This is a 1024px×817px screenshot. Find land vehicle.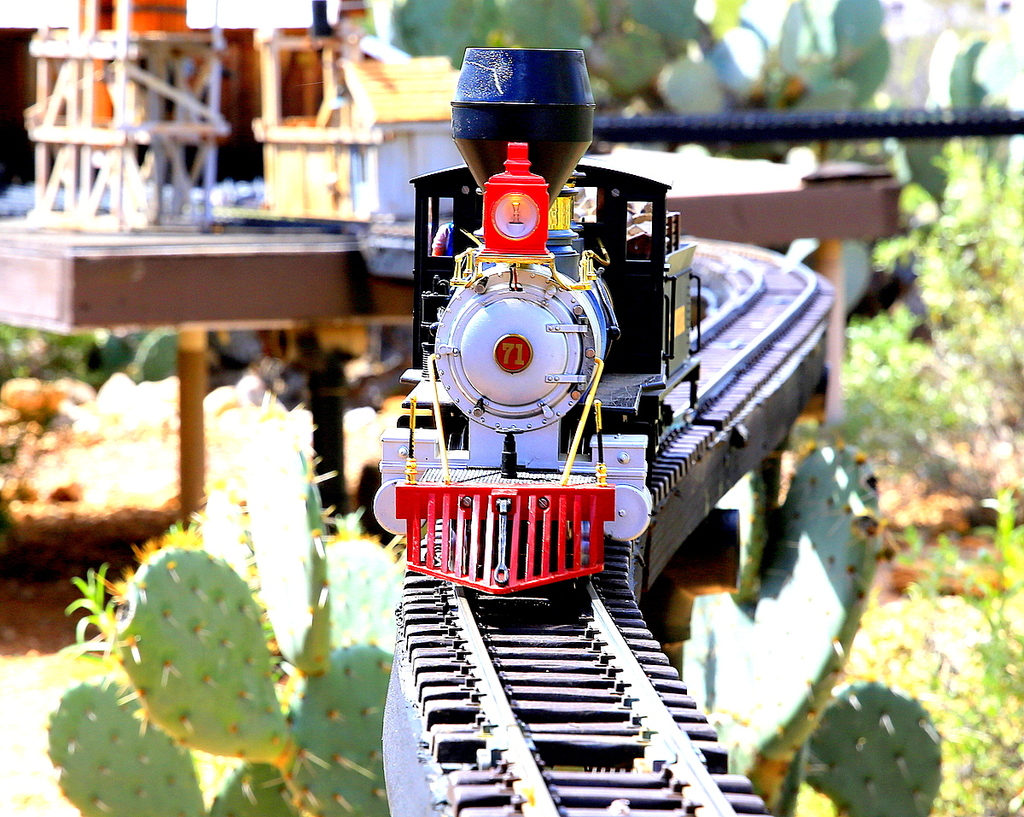
Bounding box: 375,41,713,609.
